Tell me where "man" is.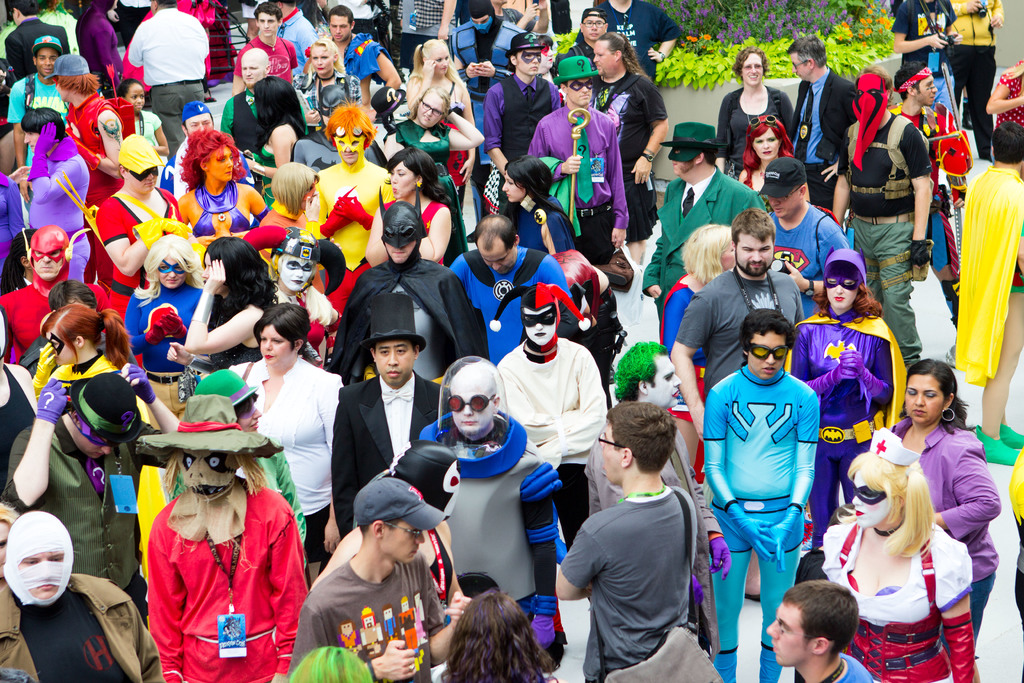
"man" is at x1=885 y1=67 x2=975 y2=327.
